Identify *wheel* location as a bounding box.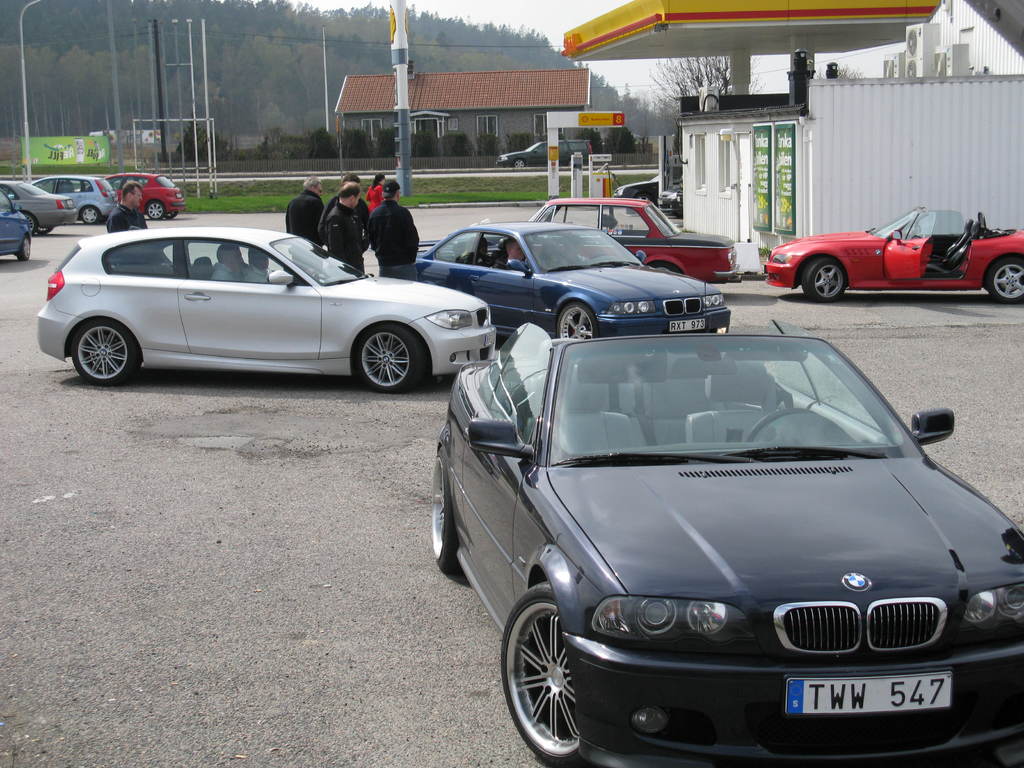
region(499, 580, 589, 767).
